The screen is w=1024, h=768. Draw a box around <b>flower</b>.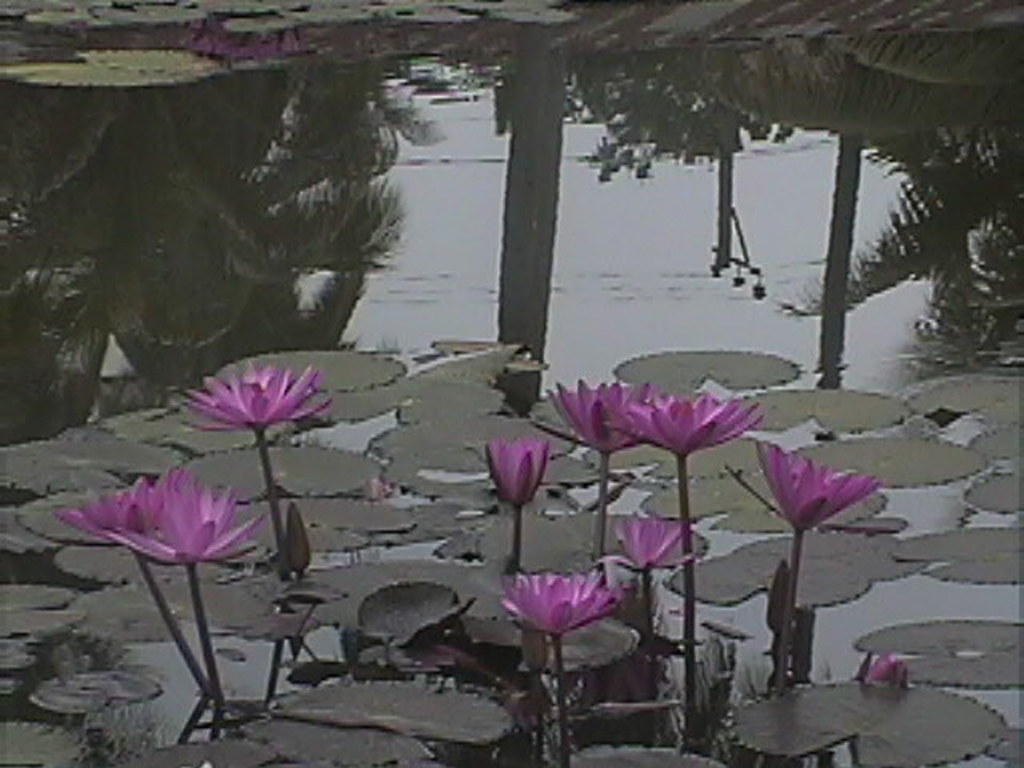
rect(627, 400, 758, 450).
